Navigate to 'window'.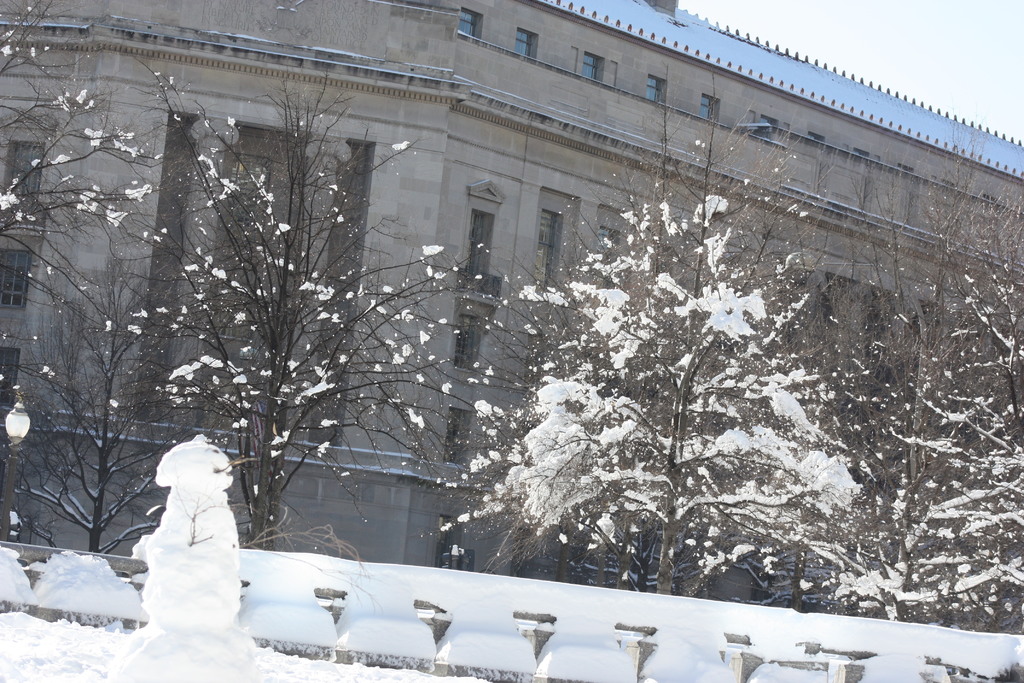
Navigation target: [x1=468, y1=209, x2=499, y2=277].
